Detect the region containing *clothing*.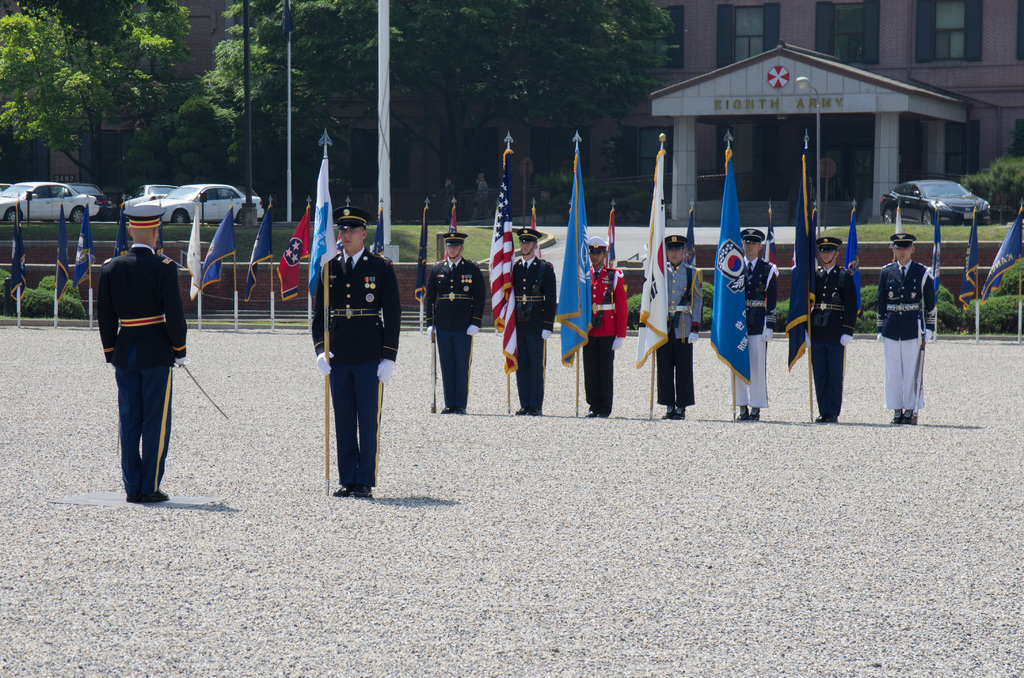
box(661, 255, 708, 400).
